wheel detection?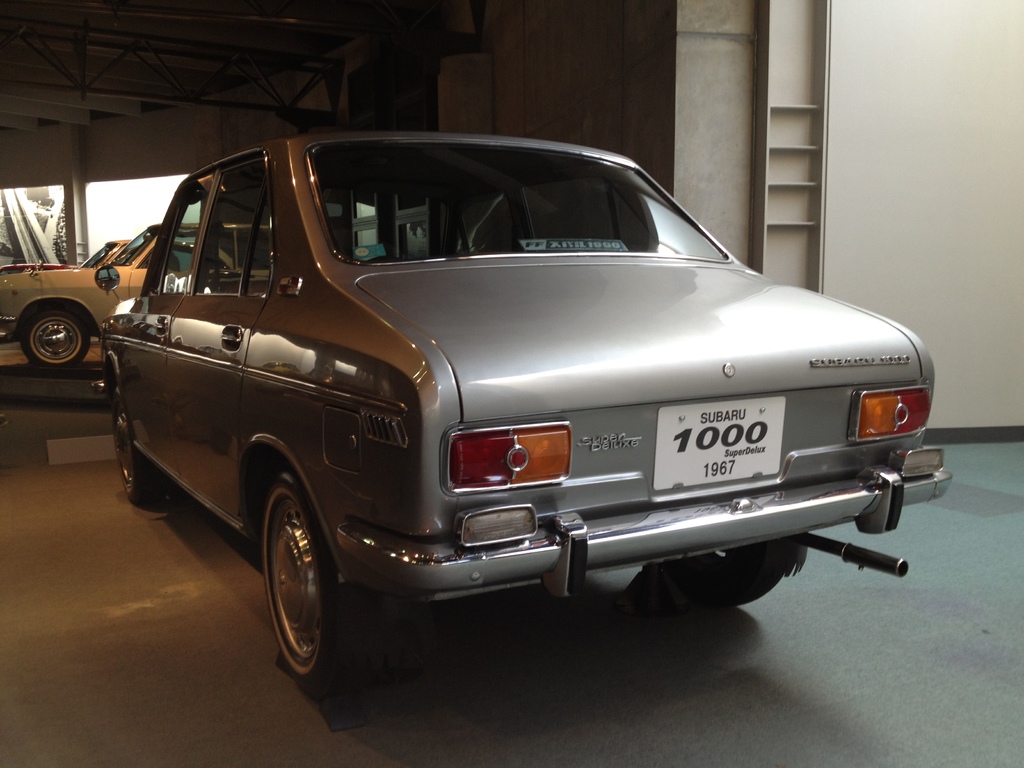
(20, 312, 90, 367)
